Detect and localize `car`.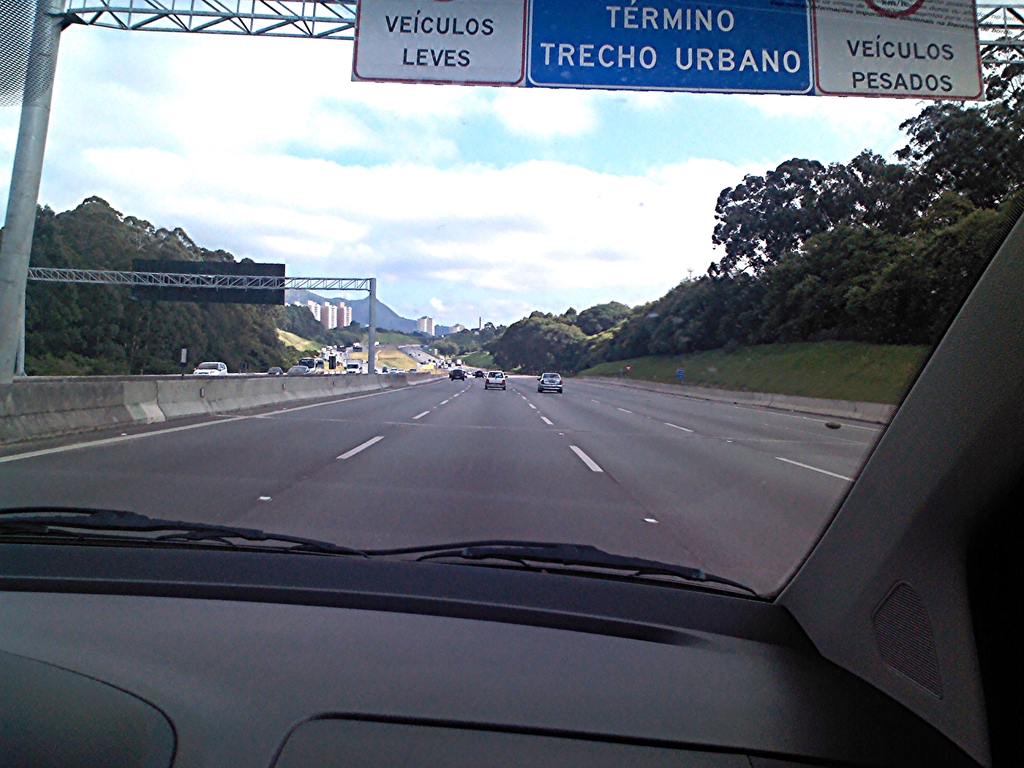
Localized at BBox(540, 372, 568, 393).
